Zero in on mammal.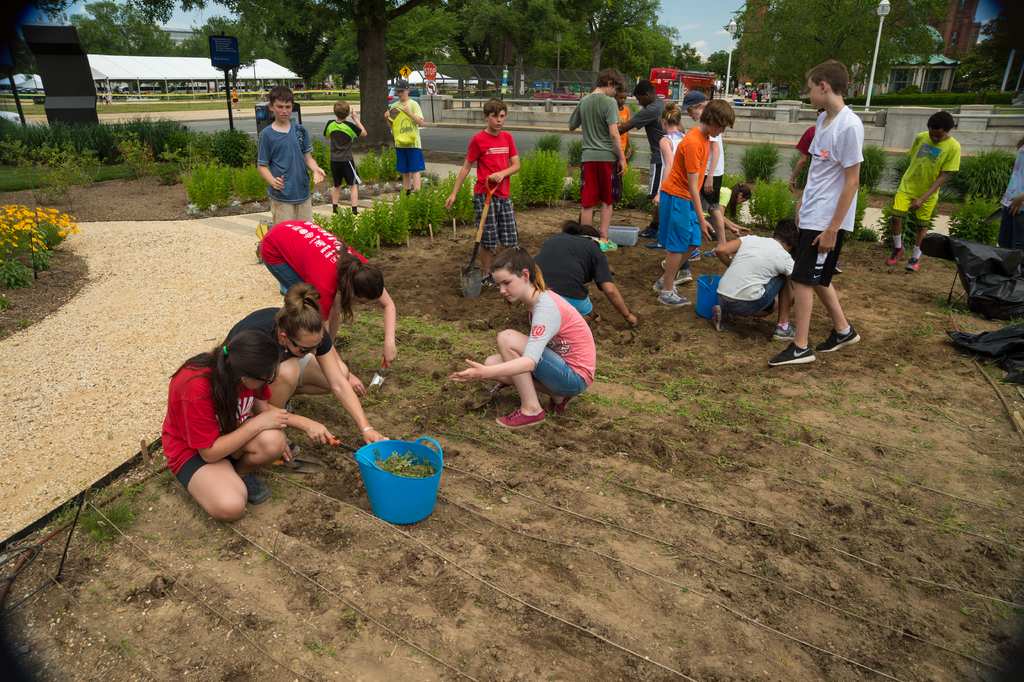
Zeroed in: (x1=788, y1=105, x2=822, y2=212).
